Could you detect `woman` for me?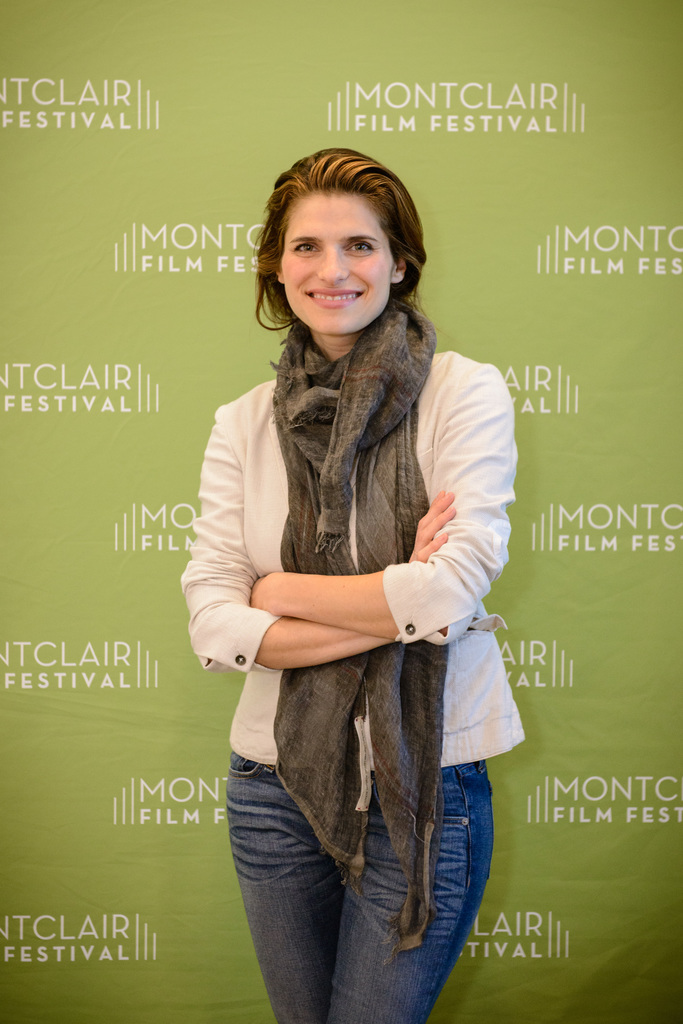
Detection result: 167 154 542 947.
